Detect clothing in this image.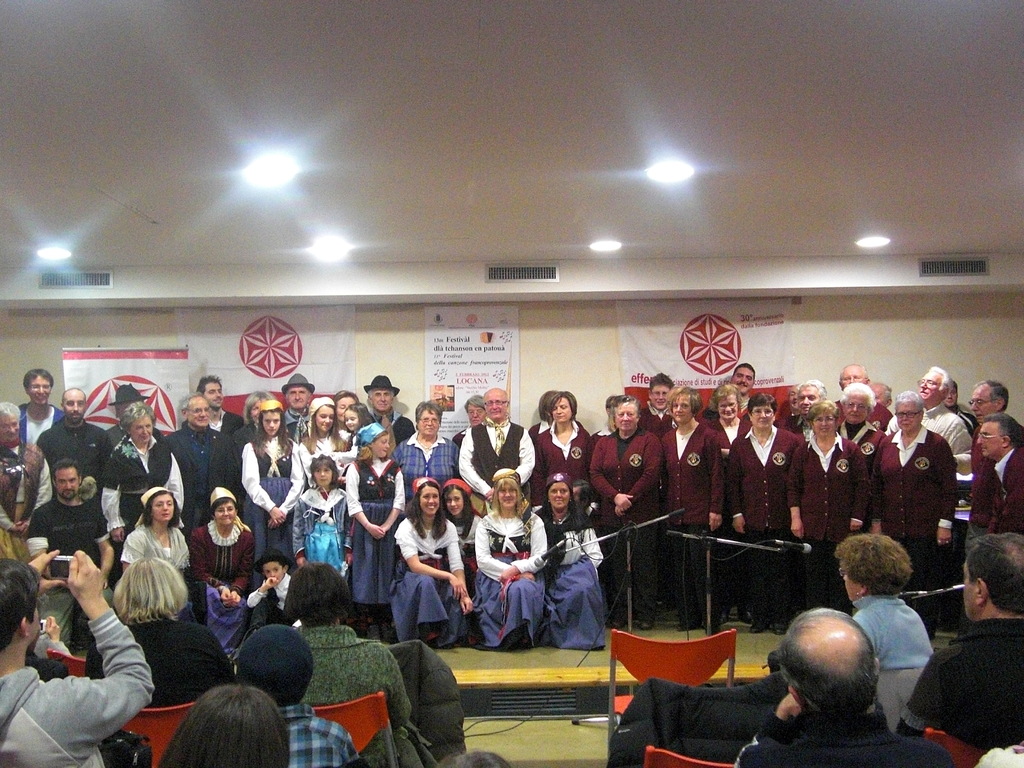
Detection: 164/422/228/523.
